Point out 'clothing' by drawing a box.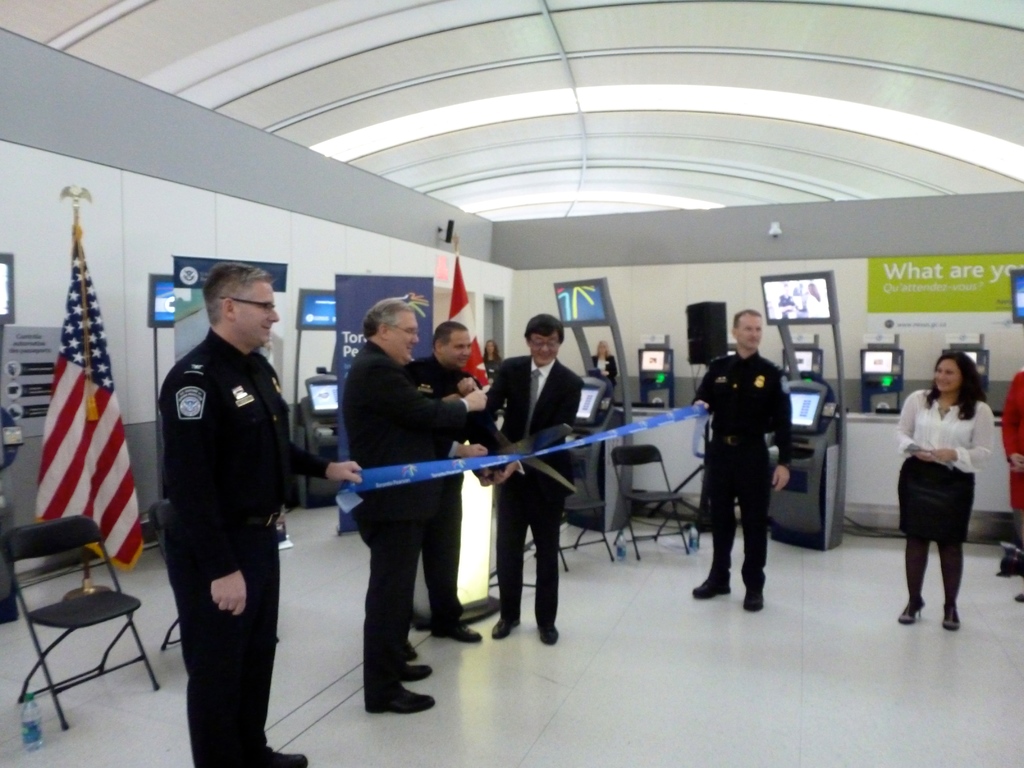
region(895, 388, 994, 614).
